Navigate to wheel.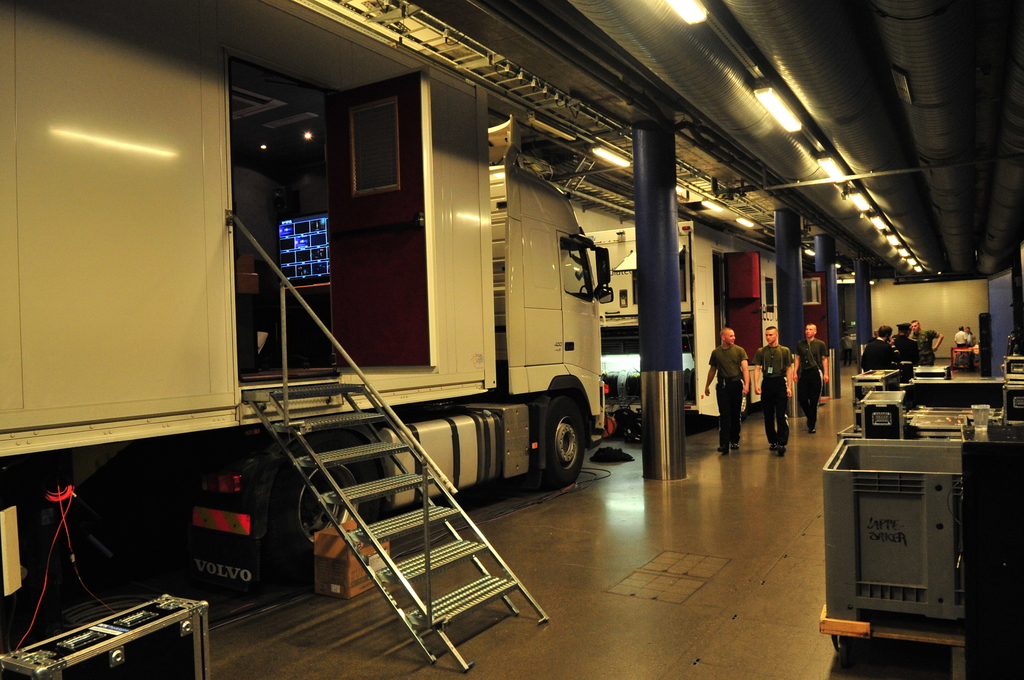
Navigation target: bbox=[743, 386, 750, 424].
